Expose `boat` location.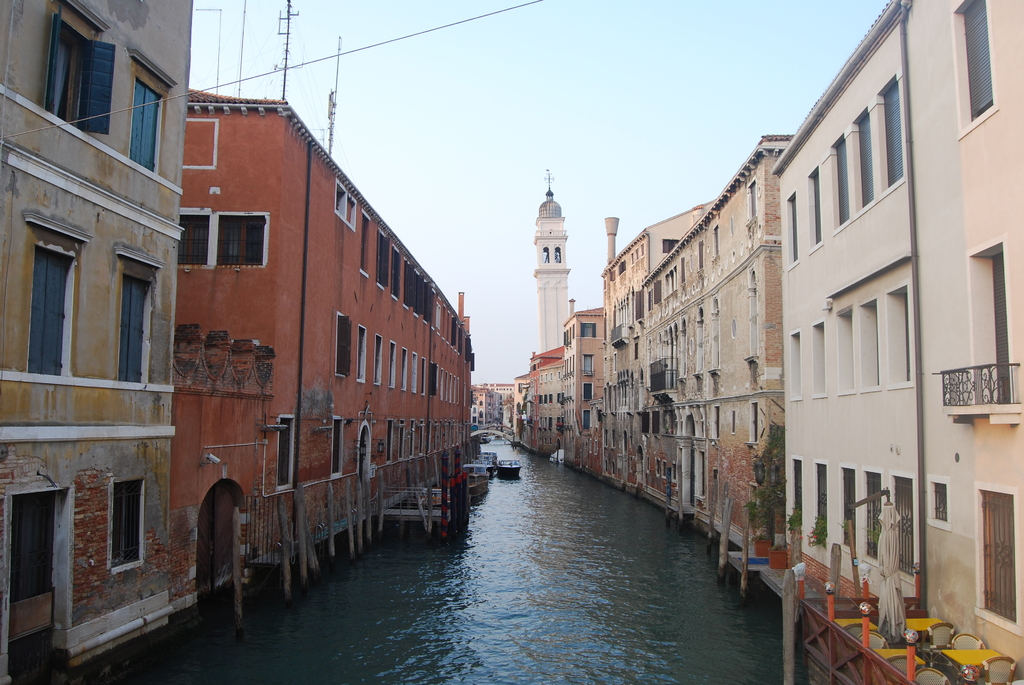
Exposed at <box>492,455,523,475</box>.
